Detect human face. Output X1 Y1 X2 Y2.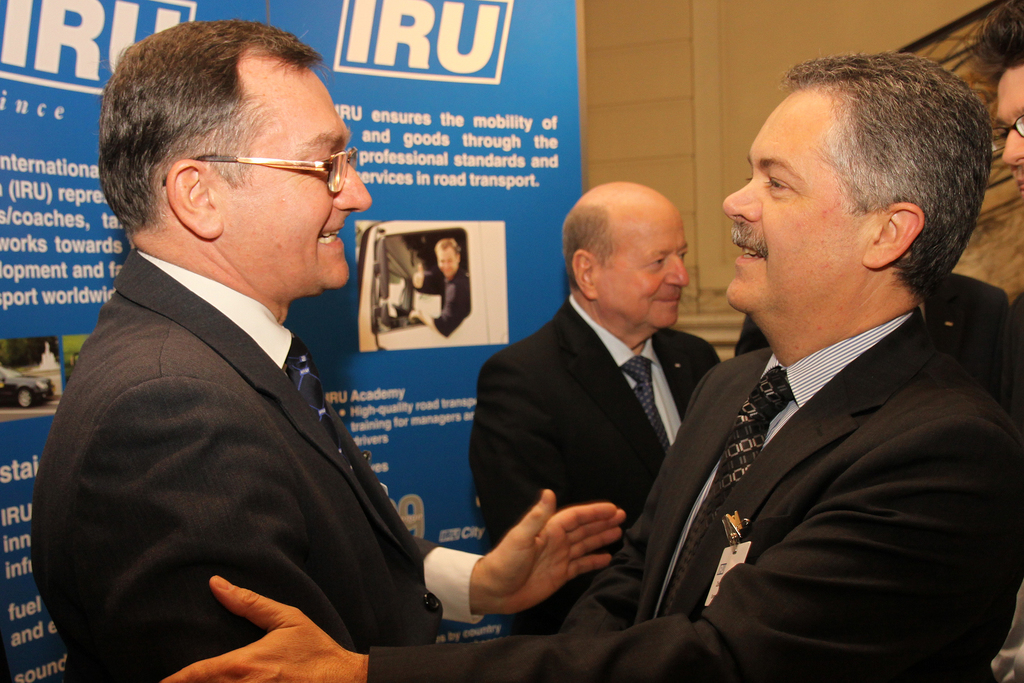
593 198 687 330.
